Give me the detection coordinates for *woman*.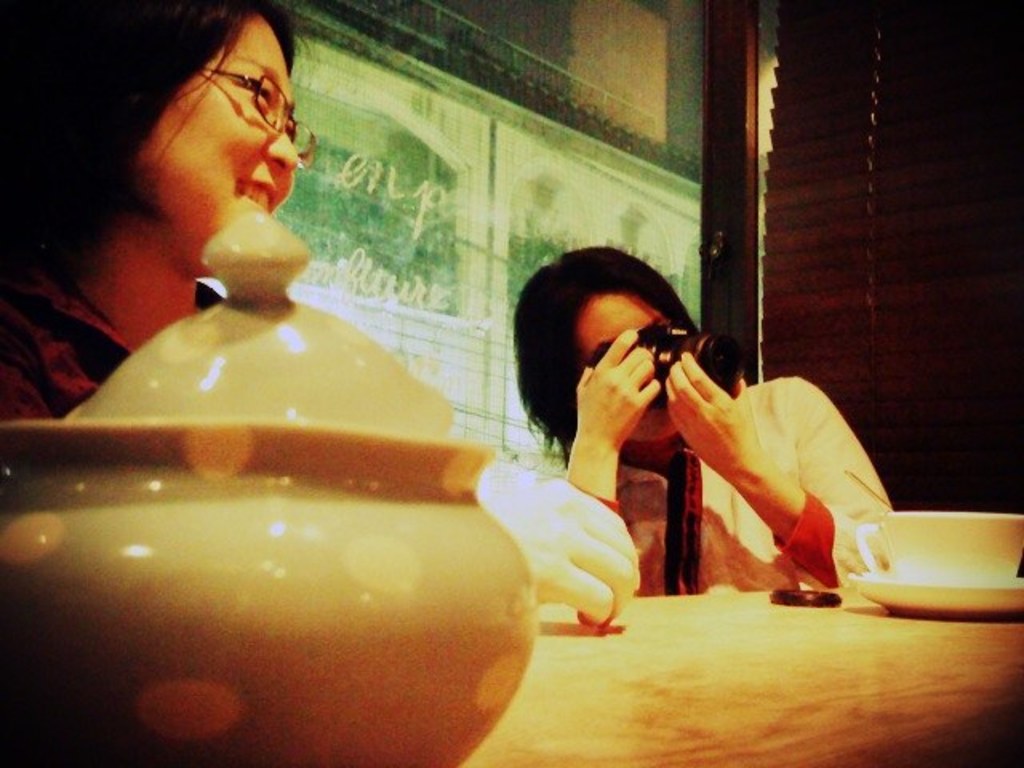
bbox(0, 0, 638, 632).
